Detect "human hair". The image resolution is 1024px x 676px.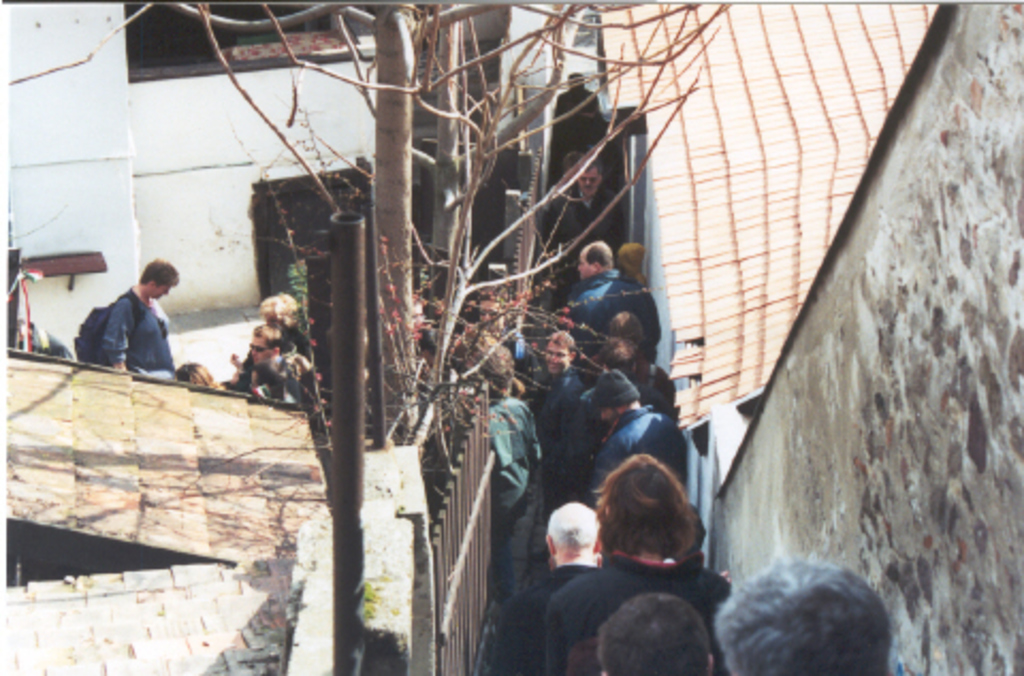
710,550,892,674.
